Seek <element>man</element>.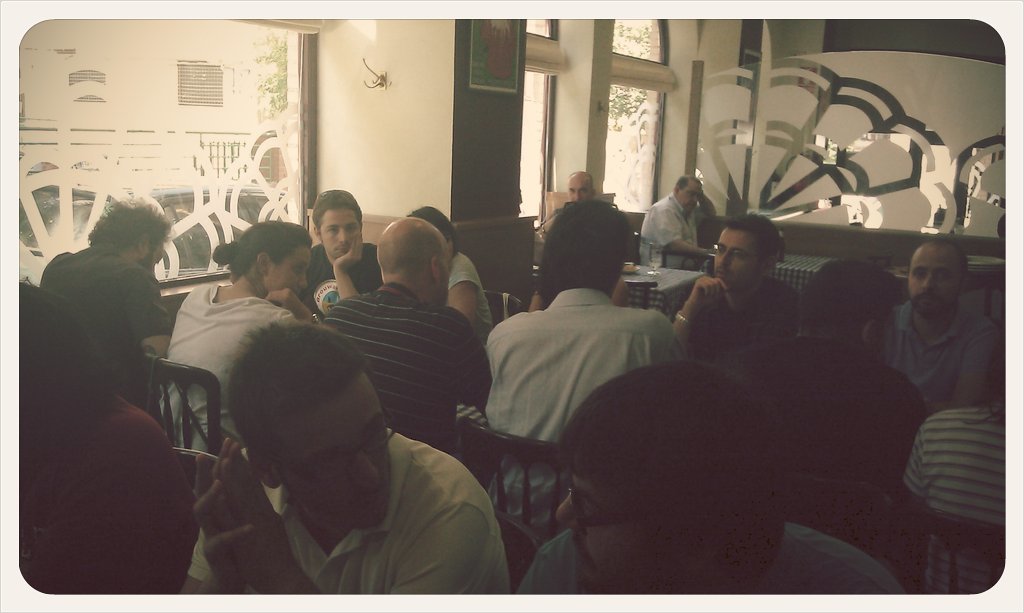
region(568, 168, 598, 197).
